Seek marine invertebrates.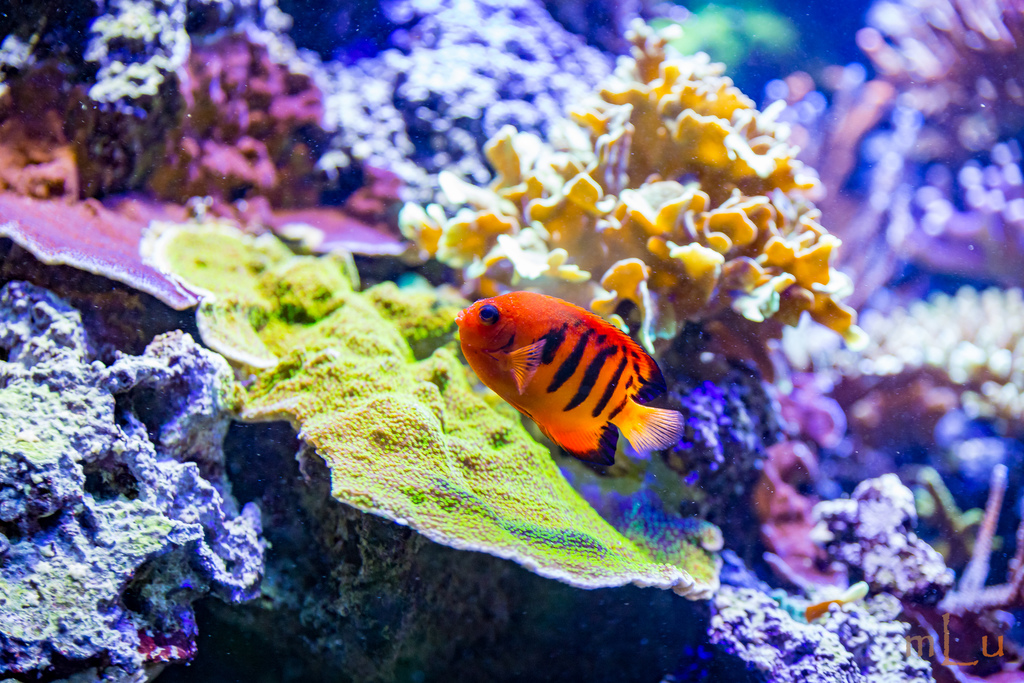
pyautogui.locateOnScreen(0, 0, 215, 205).
